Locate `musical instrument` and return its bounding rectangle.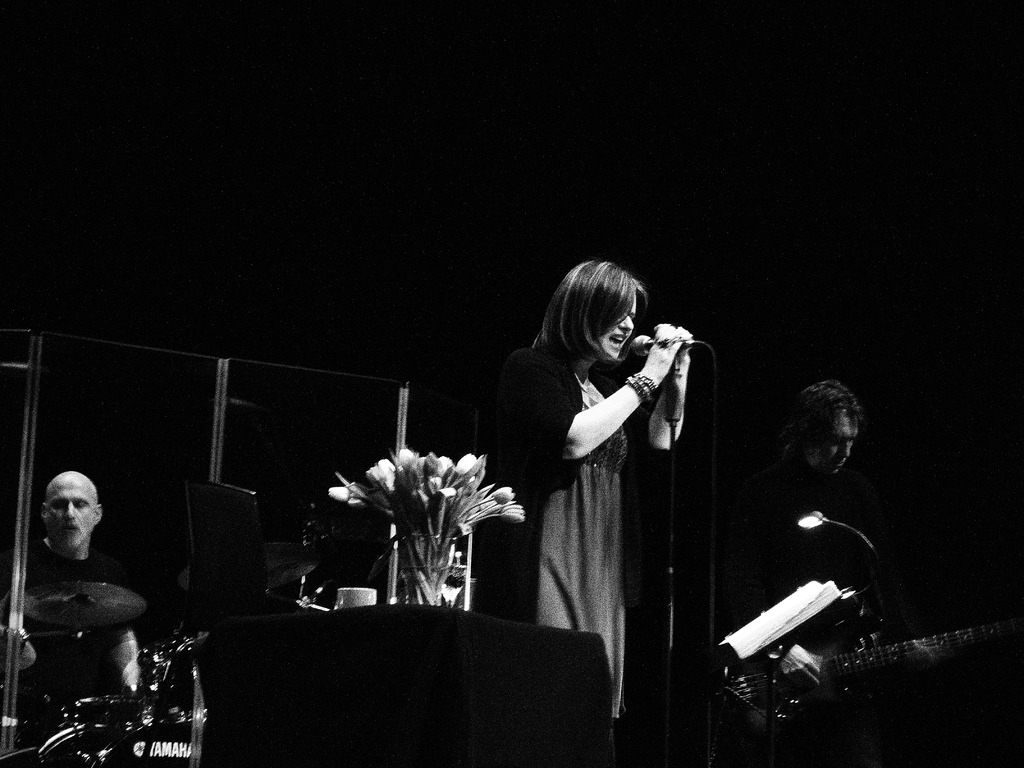
detection(727, 603, 1011, 735).
